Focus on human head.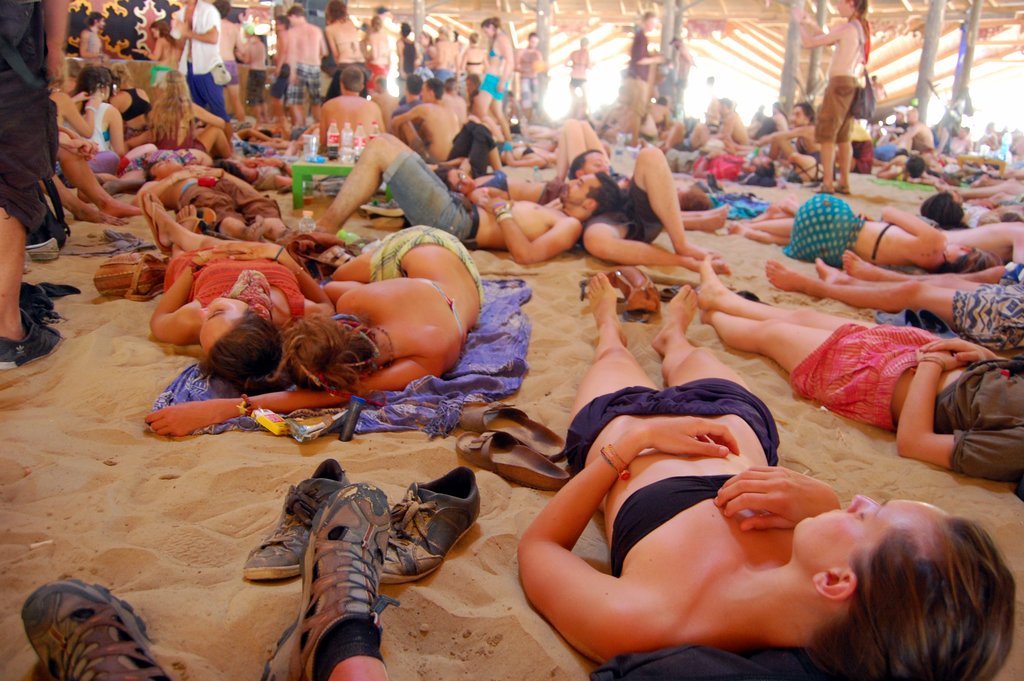
Focused at region(908, 160, 927, 177).
